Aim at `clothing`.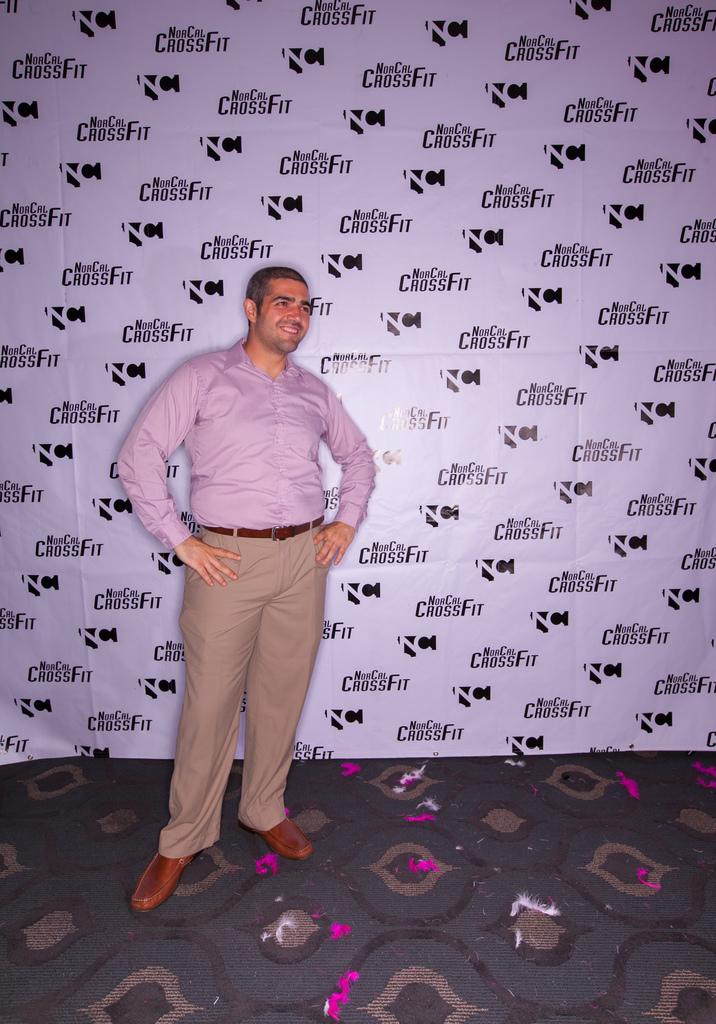
Aimed at [115, 339, 379, 864].
